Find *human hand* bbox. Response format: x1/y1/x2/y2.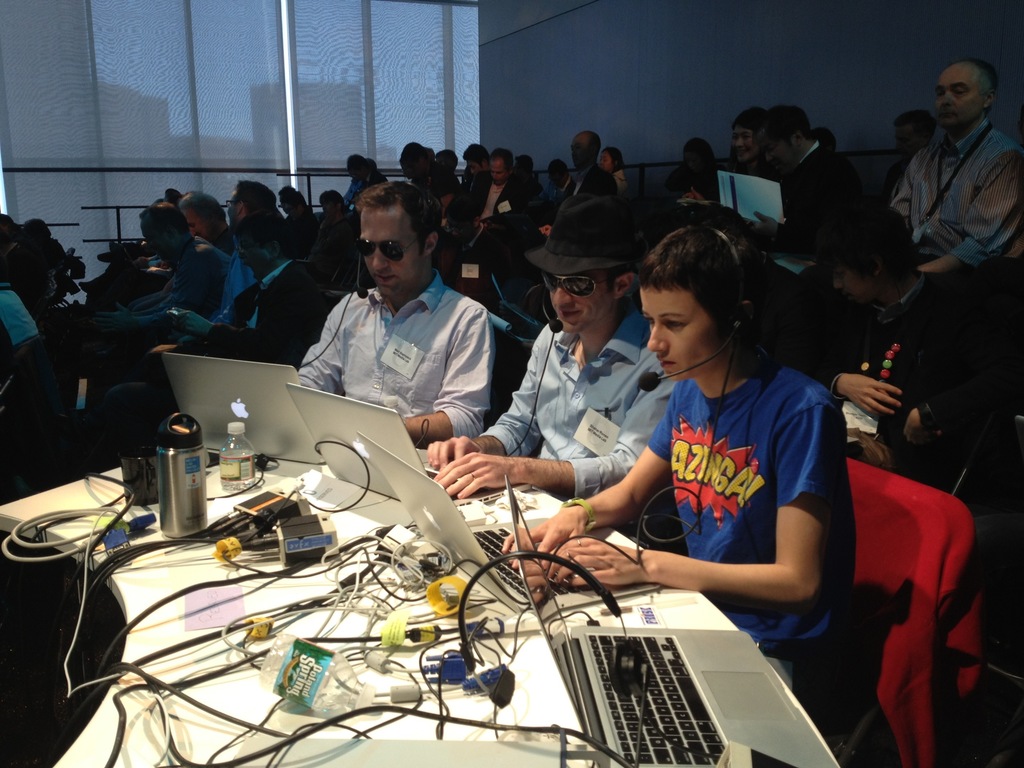
902/405/937/449.
